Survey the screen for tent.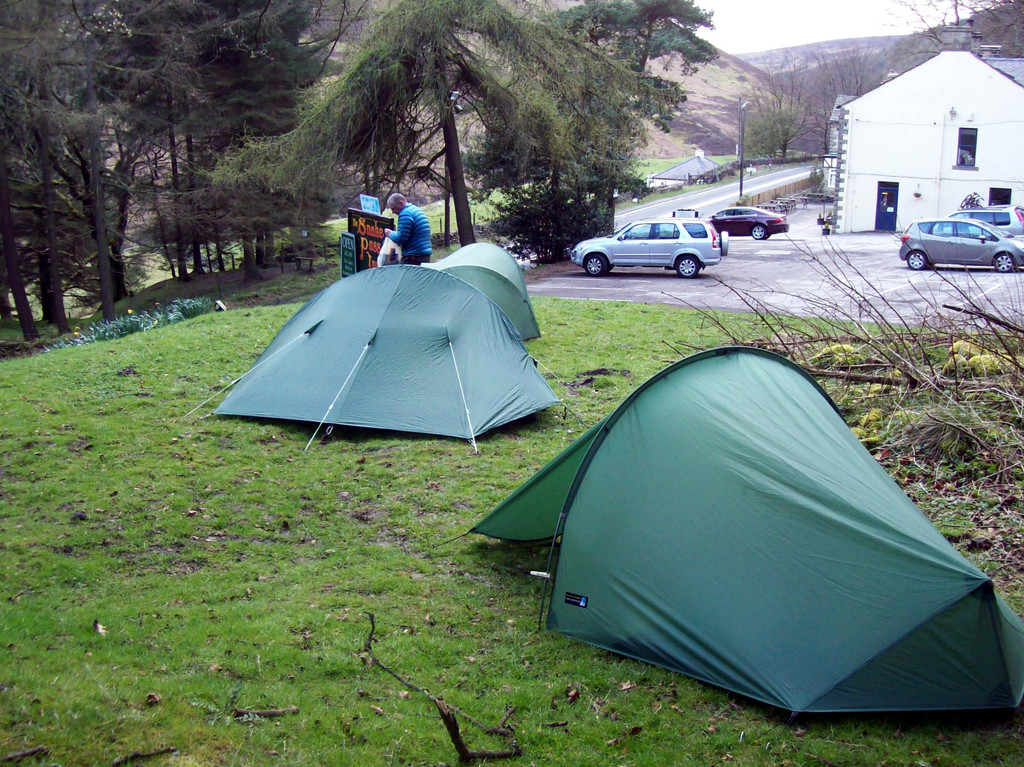
Survey found: box=[178, 246, 550, 439].
